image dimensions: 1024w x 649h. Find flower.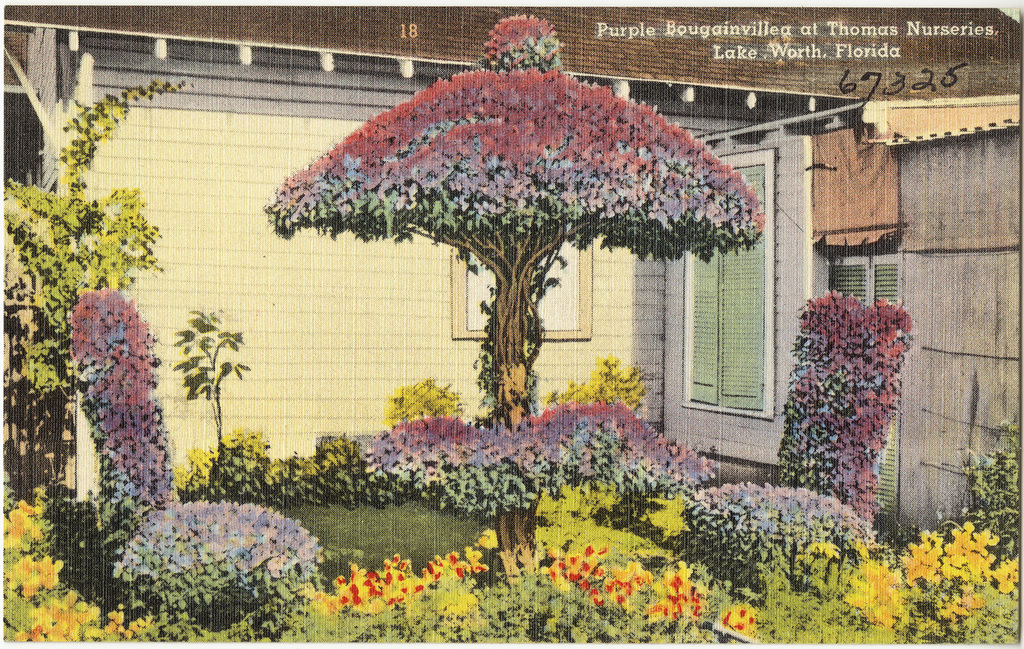
rect(10, 525, 1023, 648).
